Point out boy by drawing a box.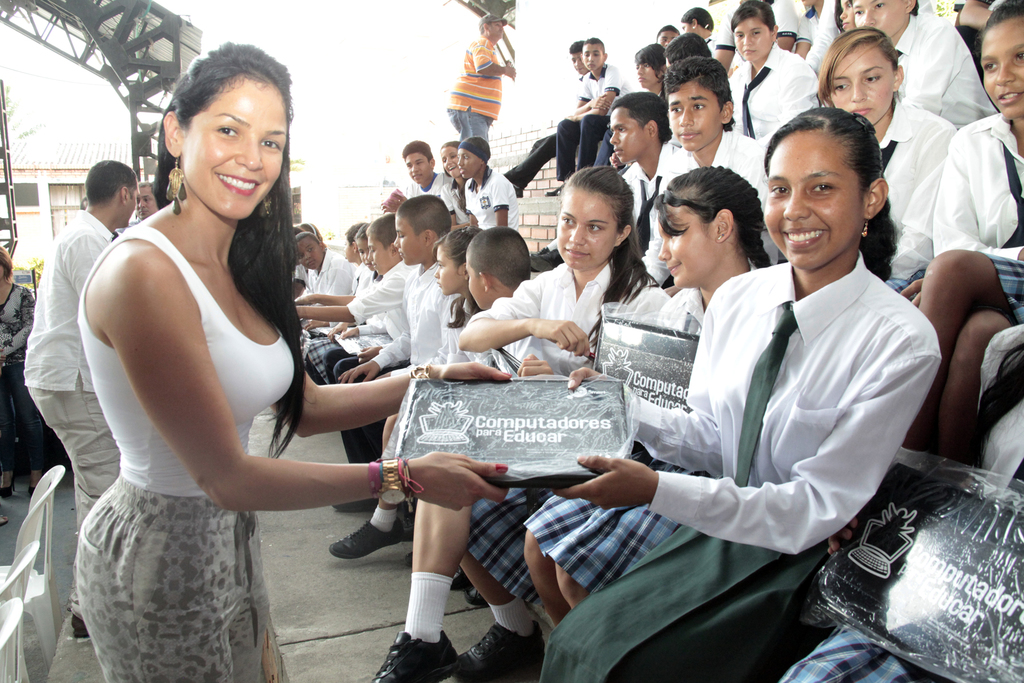
548 40 633 195.
